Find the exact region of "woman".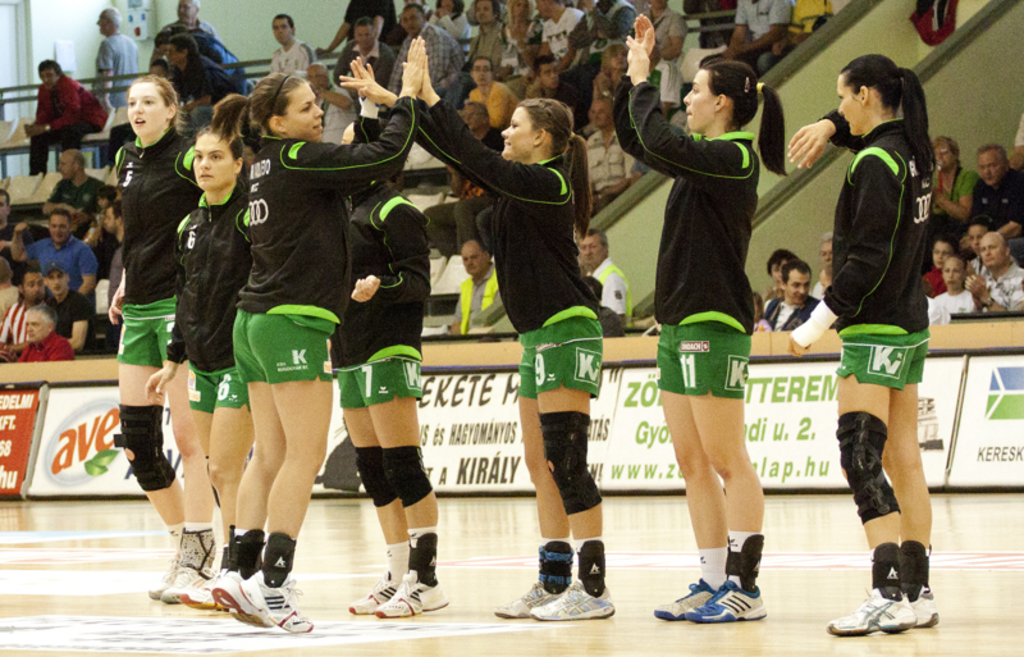
Exact region: 104:74:197:597.
